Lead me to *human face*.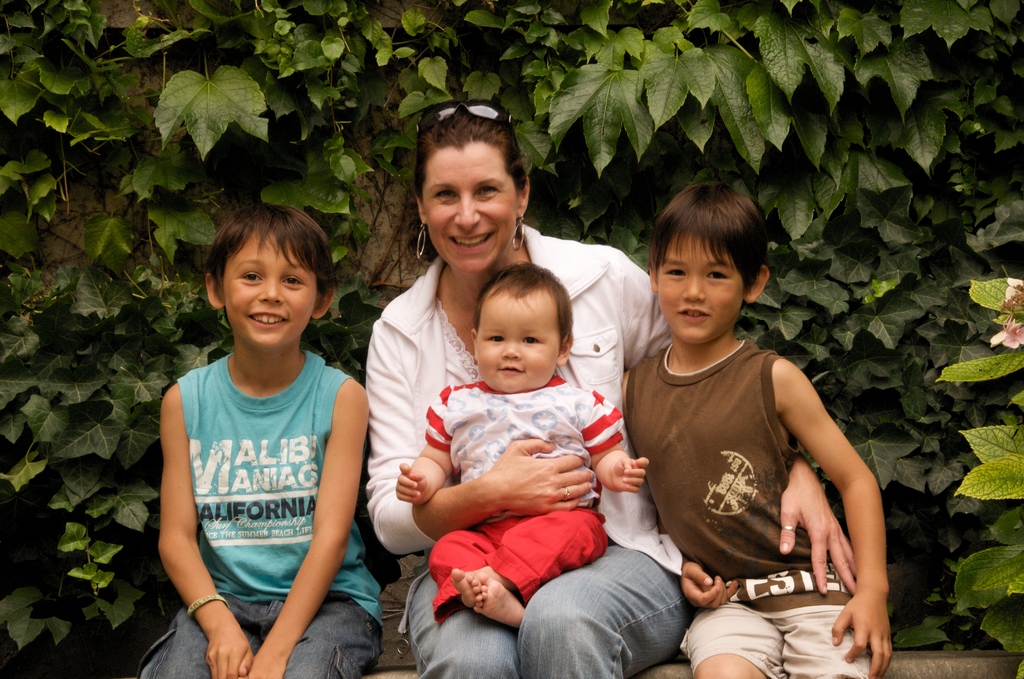
Lead to pyautogui.locateOnScreen(414, 148, 520, 277).
